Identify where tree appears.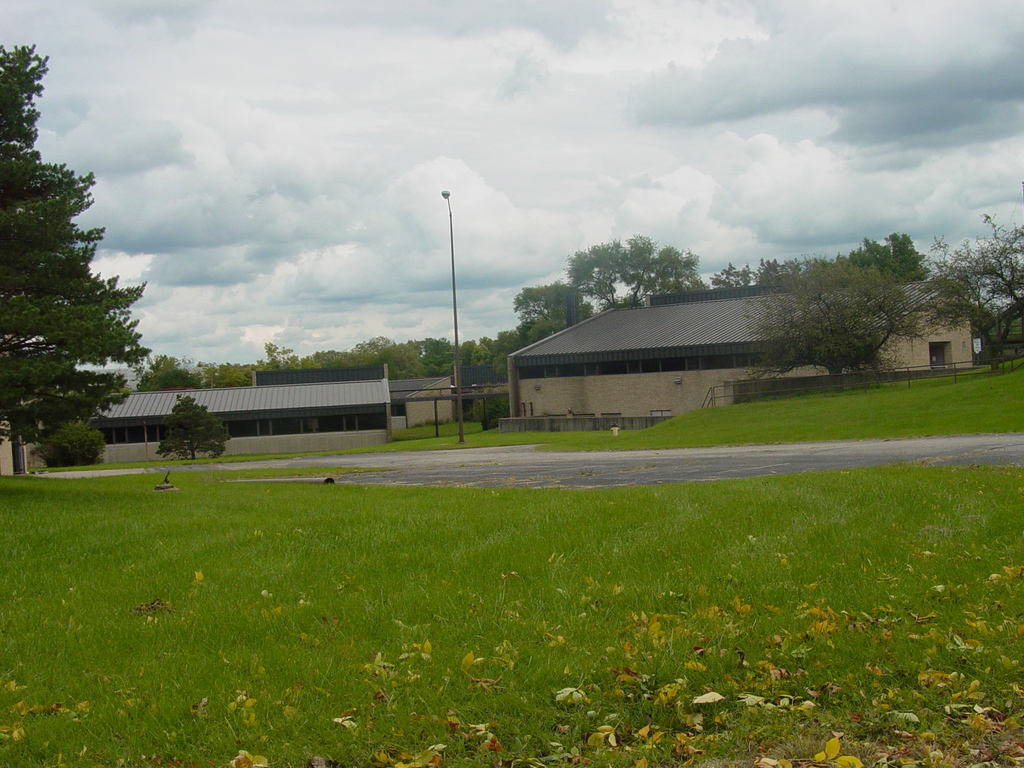
Appears at <region>567, 226, 705, 308</region>.
